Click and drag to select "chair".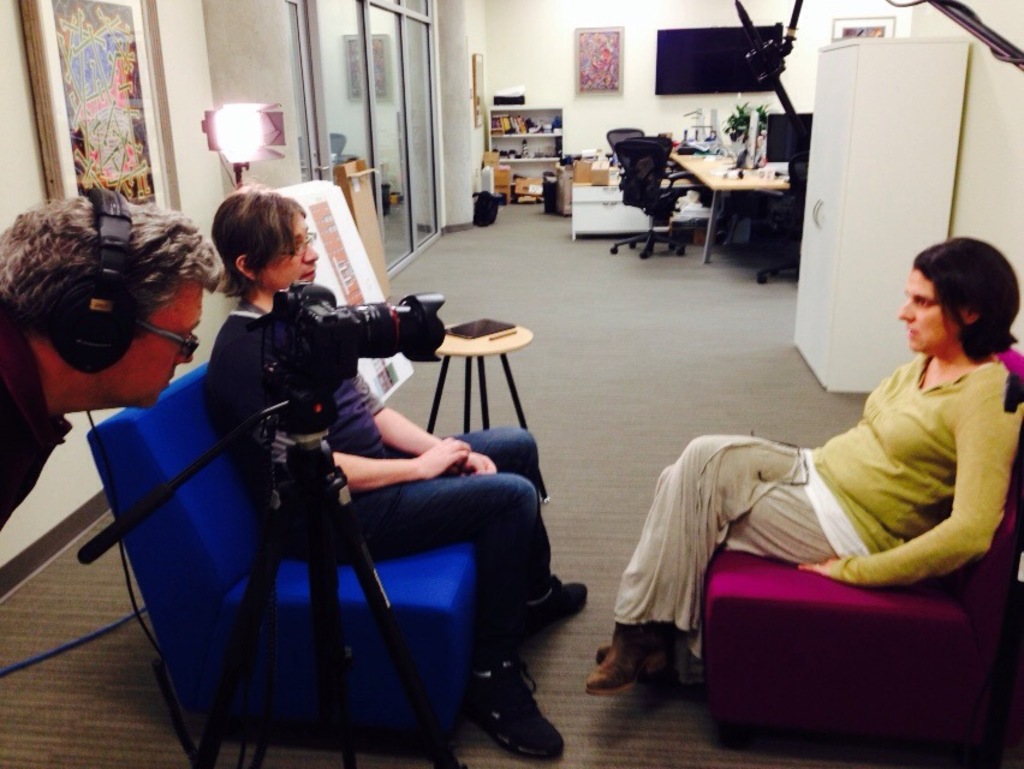
Selection: (629,395,1011,768).
